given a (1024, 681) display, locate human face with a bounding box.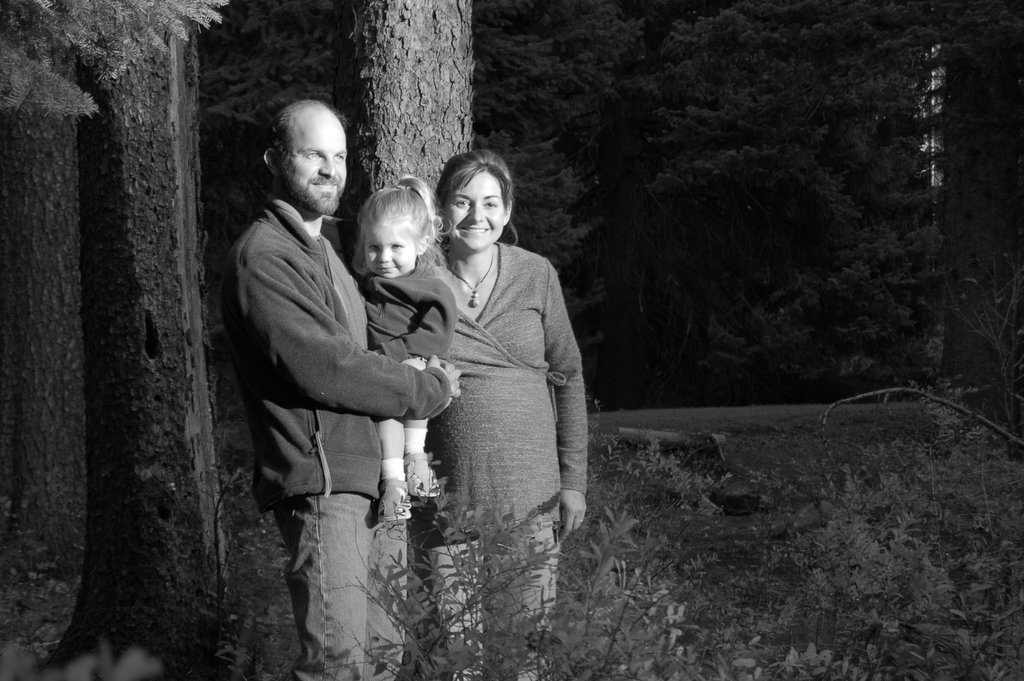
Located: locate(285, 115, 346, 211).
